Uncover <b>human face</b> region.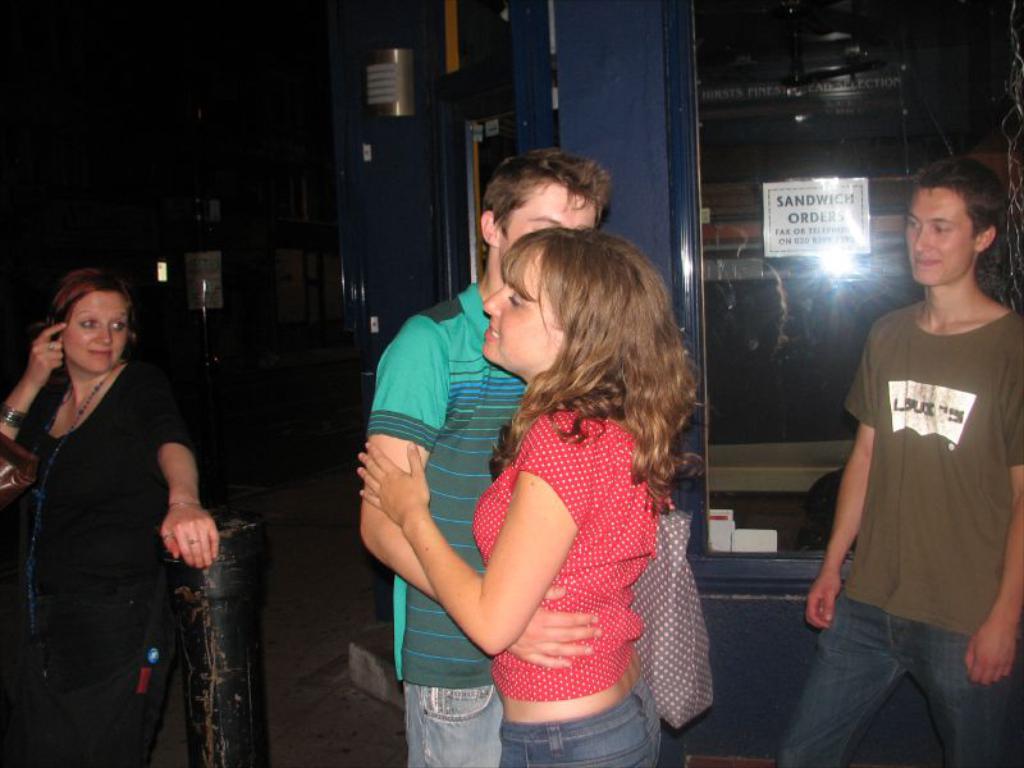
Uncovered: box(905, 180, 973, 280).
